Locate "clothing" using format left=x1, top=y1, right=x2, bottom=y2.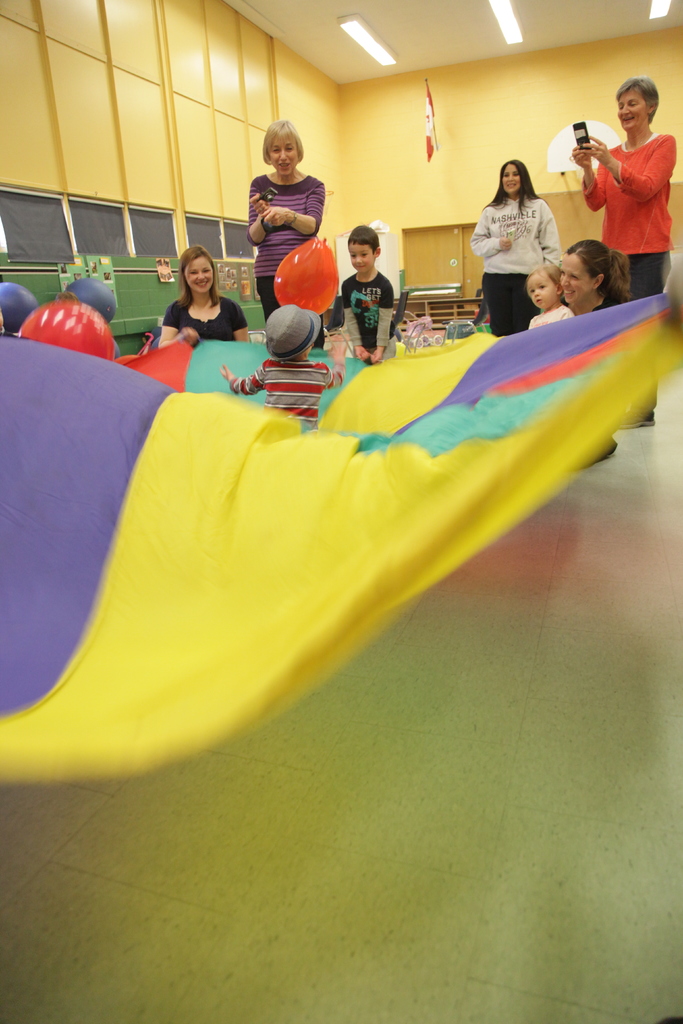
left=224, top=349, right=349, bottom=426.
